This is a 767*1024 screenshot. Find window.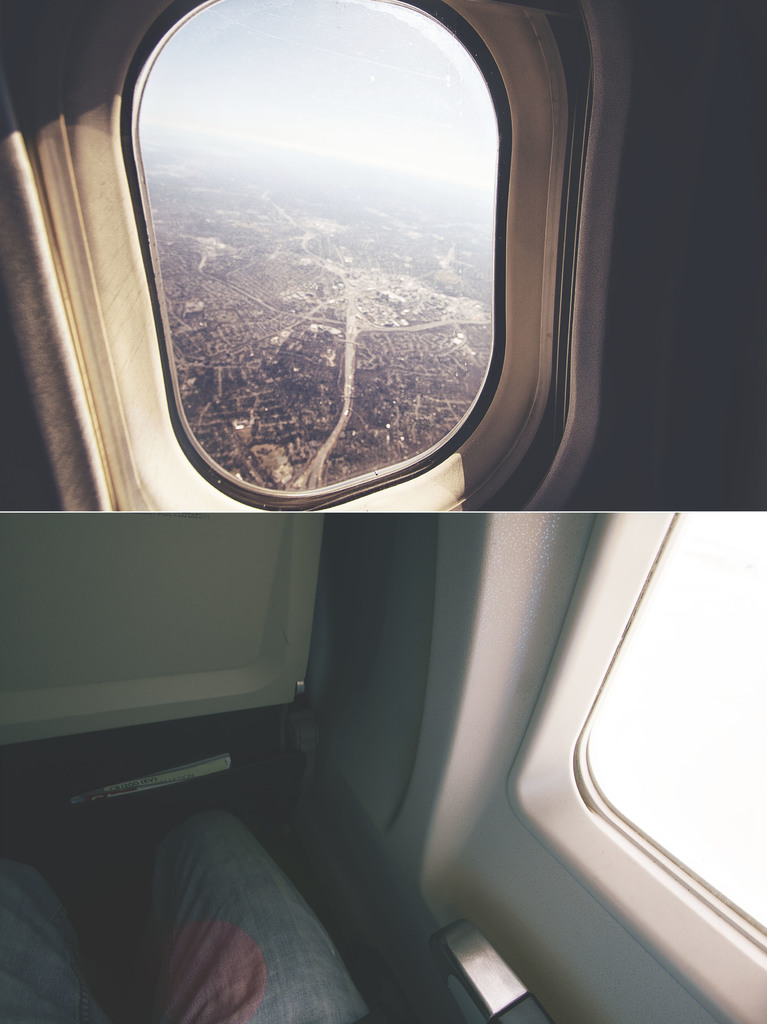
Bounding box: <box>124,0,570,516</box>.
